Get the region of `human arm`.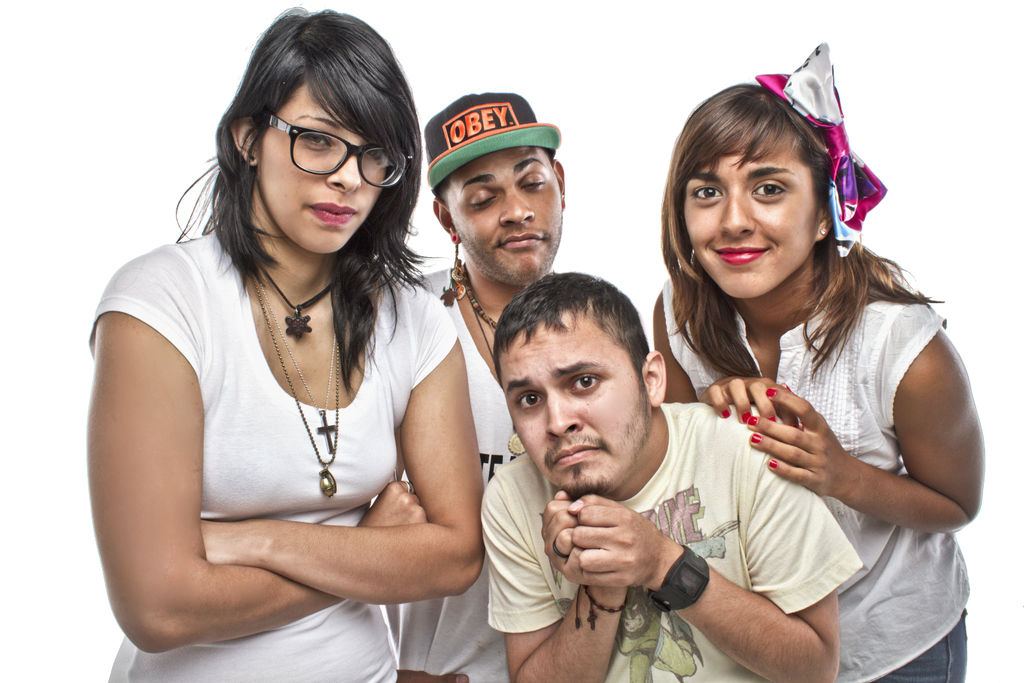
box(652, 288, 800, 425).
